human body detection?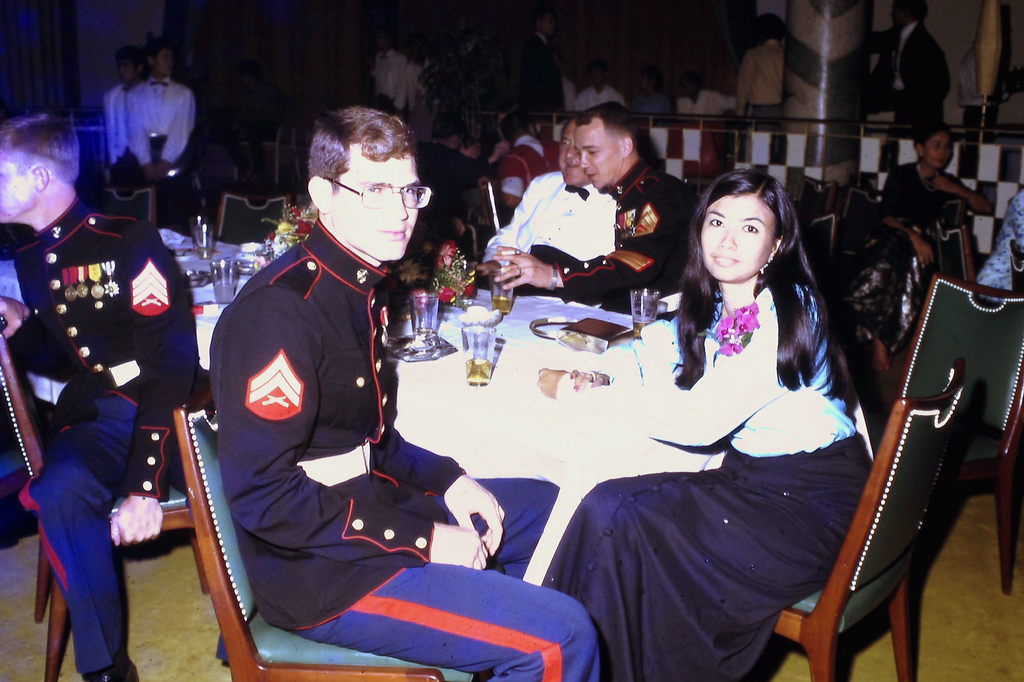
[680, 91, 740, 125]
